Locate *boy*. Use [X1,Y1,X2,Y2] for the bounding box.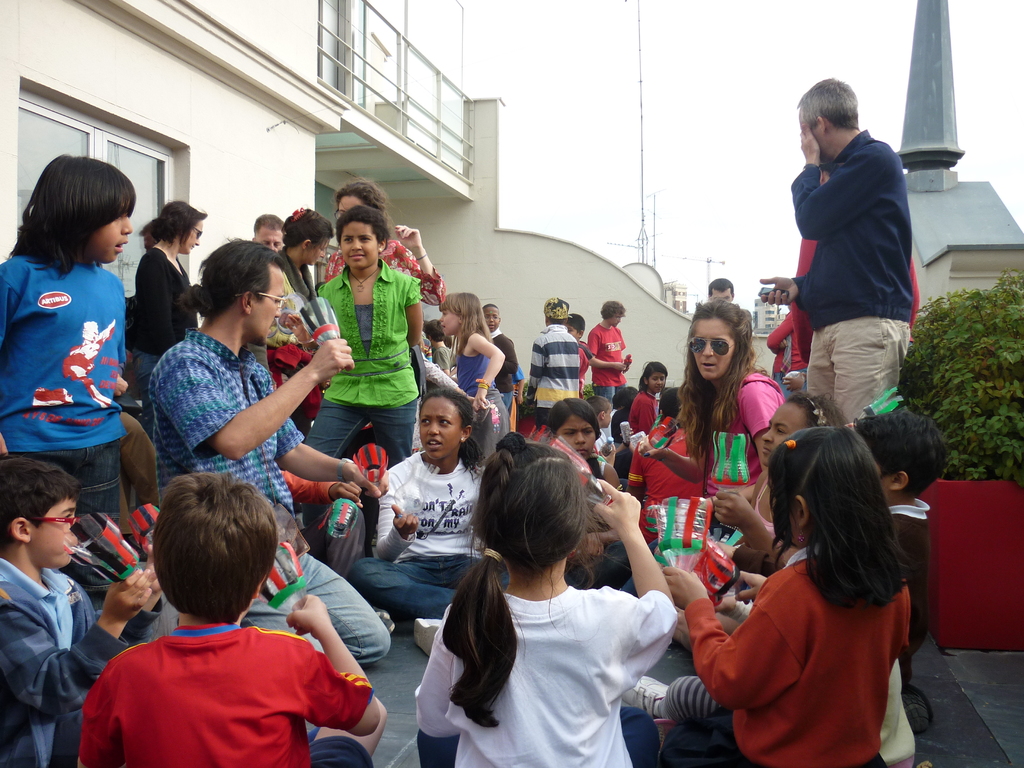
[68,484,374,760].
